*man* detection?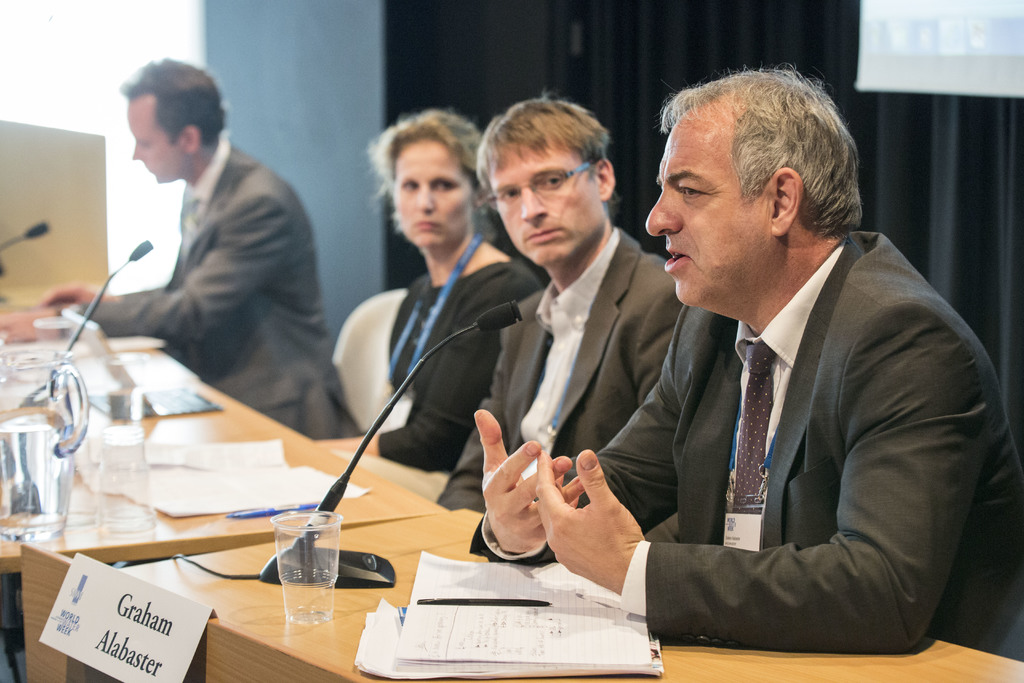
detection(435, 94, 682, 513)
